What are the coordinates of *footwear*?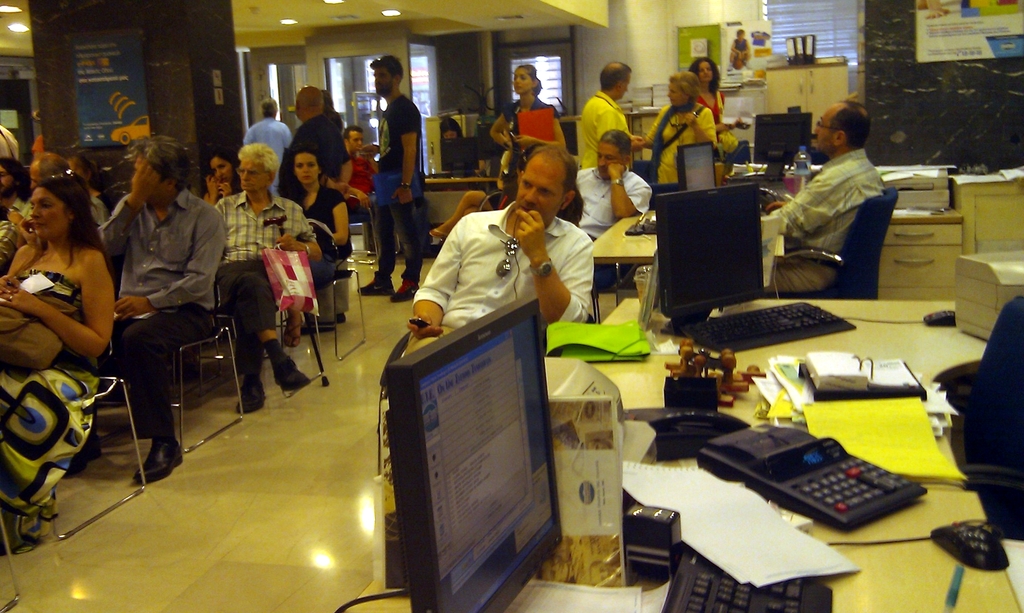
[left=356, top=272, right=397, bottom=296].
